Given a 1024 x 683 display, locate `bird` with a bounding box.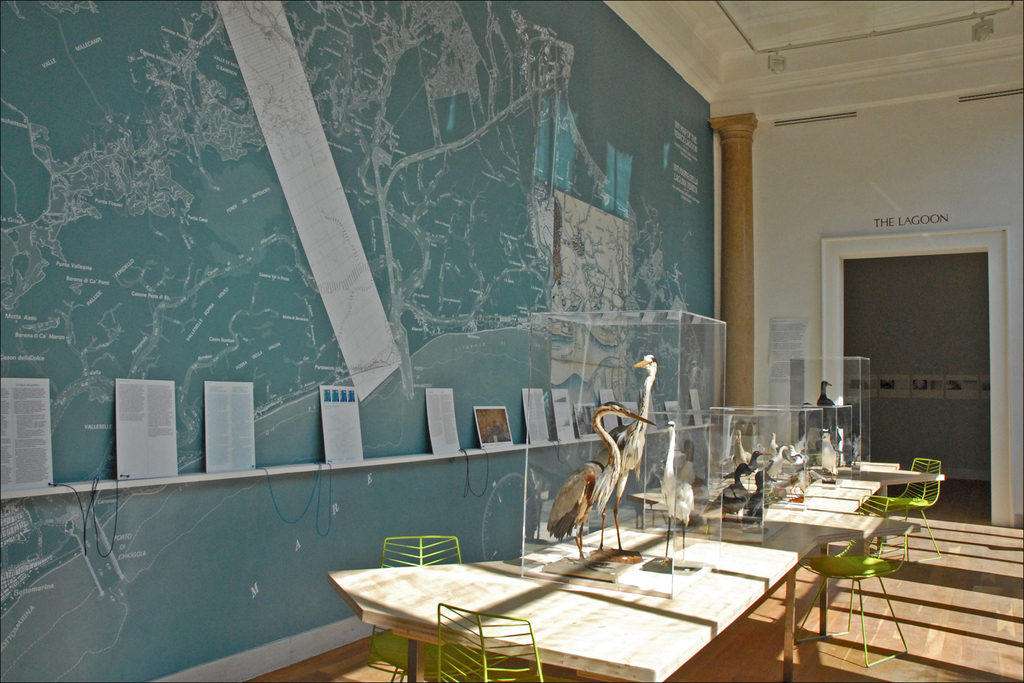
Located: 795/404/813/441.
